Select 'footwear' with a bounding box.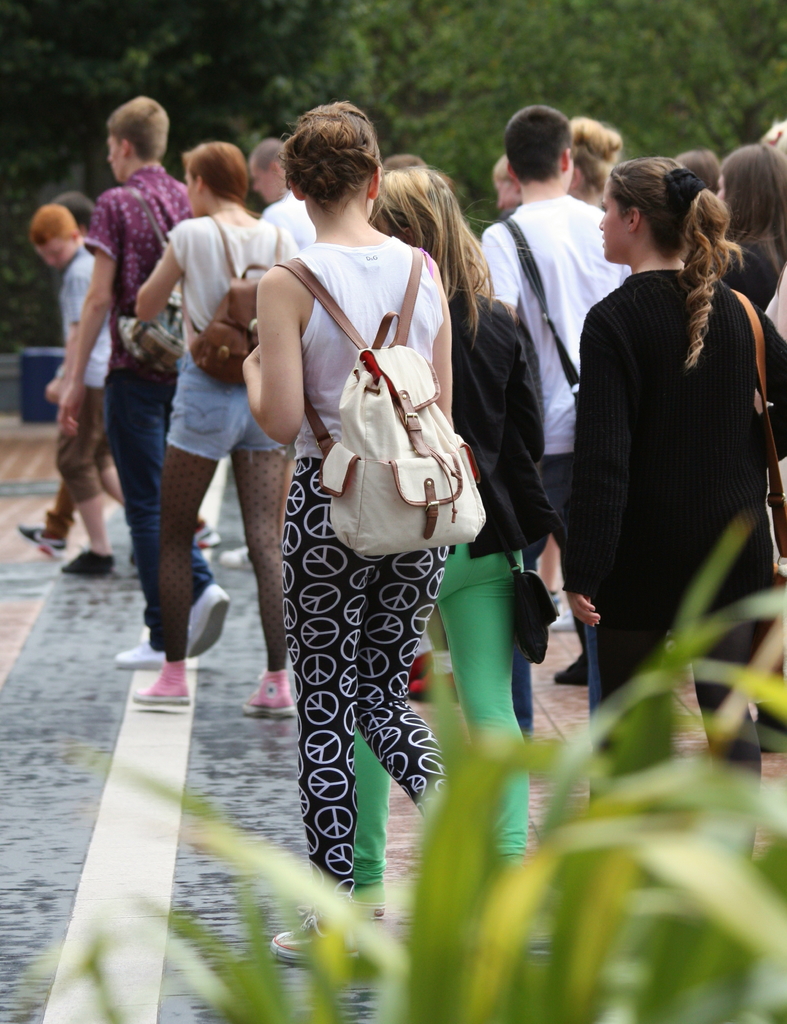
(187, 582, 229, 659).
